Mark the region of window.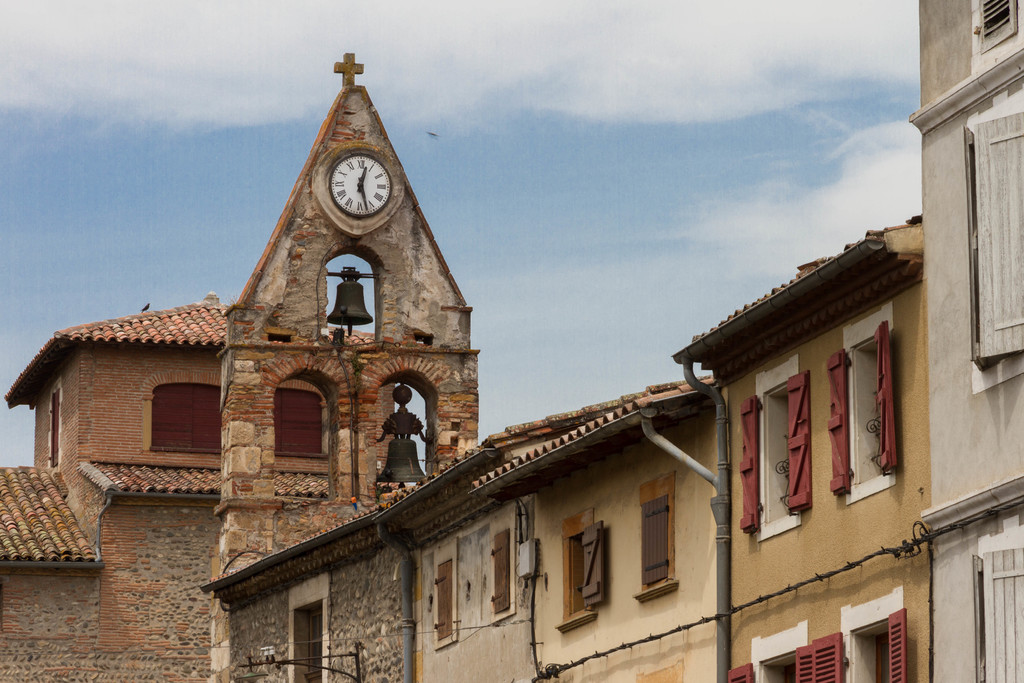
Region: {"x1": 275, "y1": 389, "x2": 332, "y2": 457}.
